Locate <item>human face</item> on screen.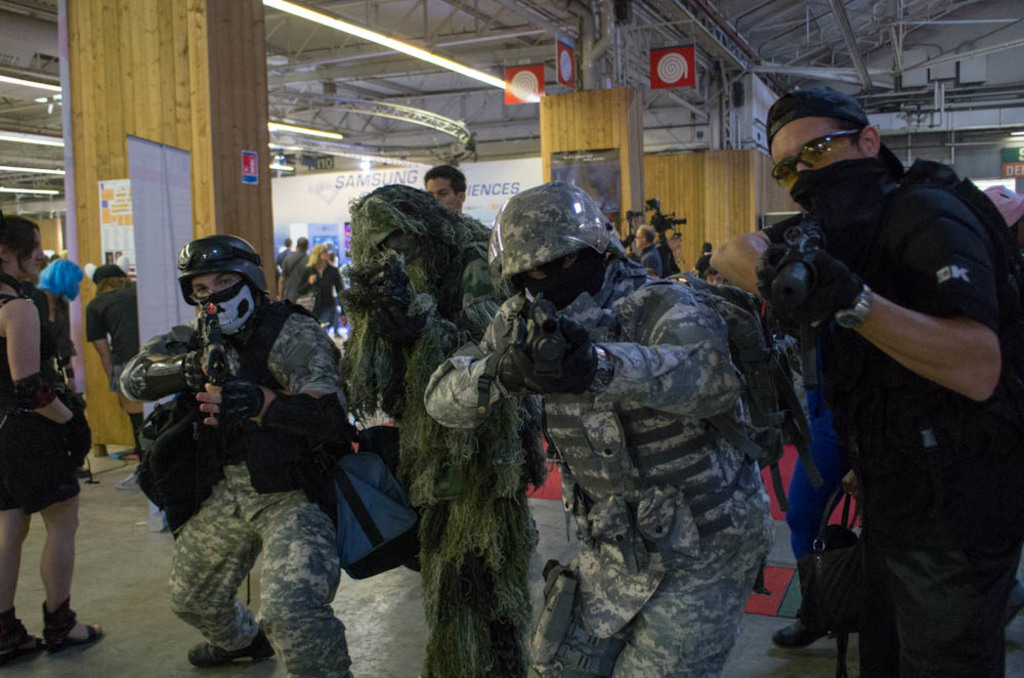
On screen at box(8, 223, 44, 285).
